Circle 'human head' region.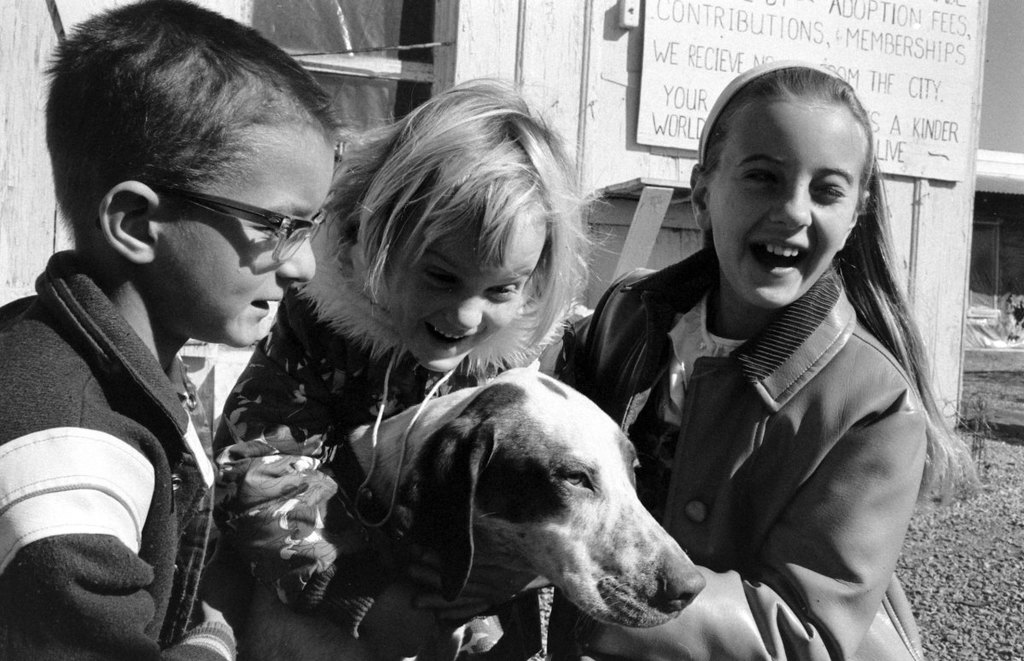
Region: BBox(40, 14, 335, 346).
